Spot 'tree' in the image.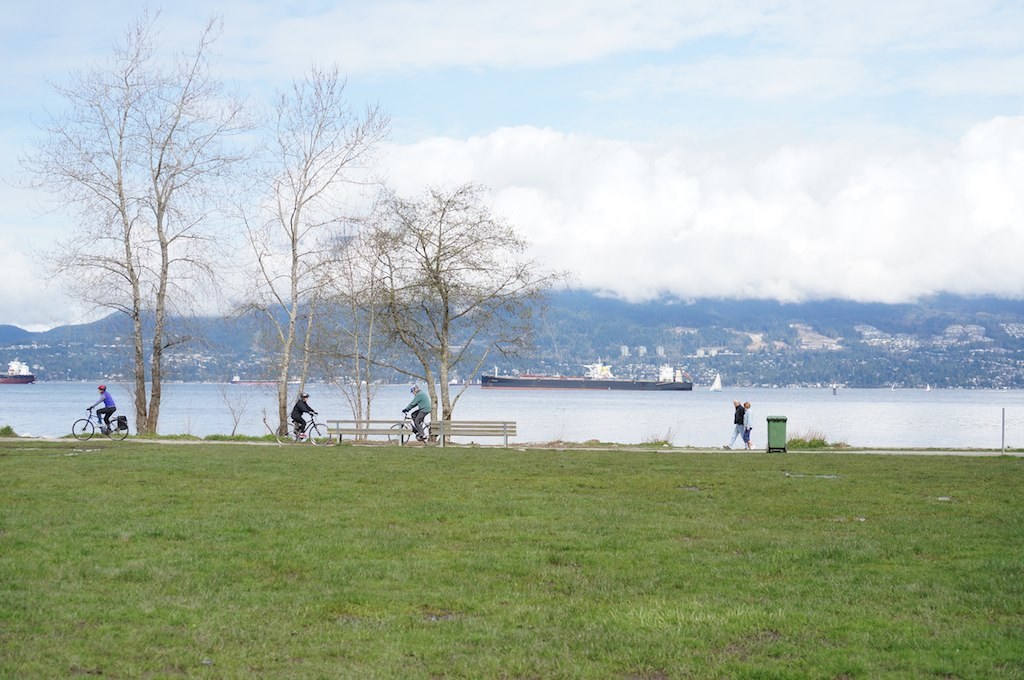
'tree' found at <box>336,175,580,441</box>.
